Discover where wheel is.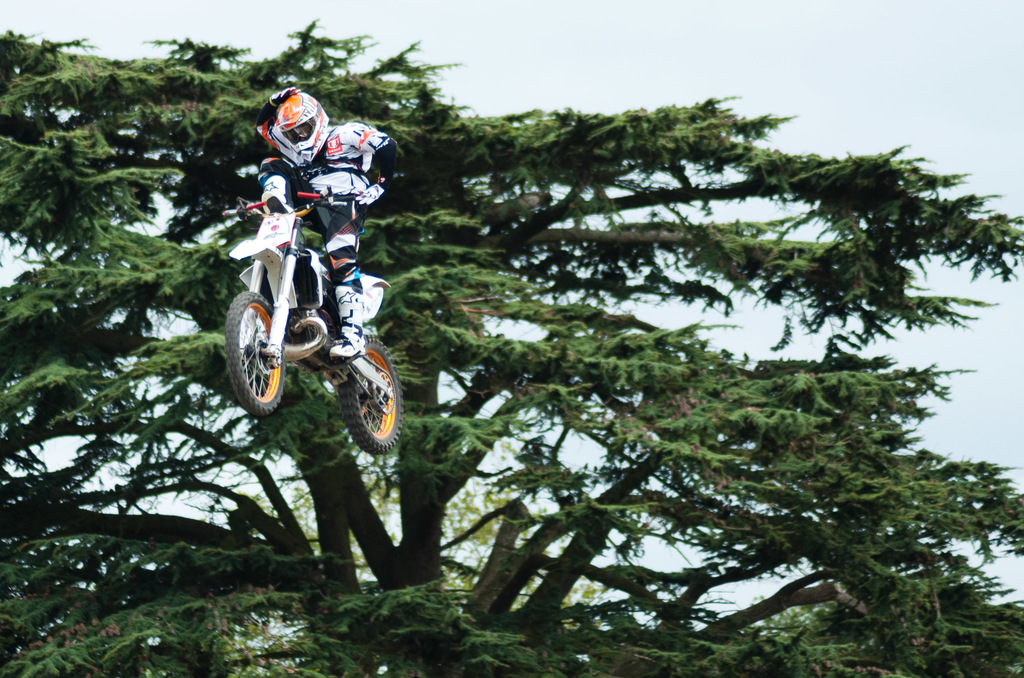
Discovered at 223, 280, 275, 420.
